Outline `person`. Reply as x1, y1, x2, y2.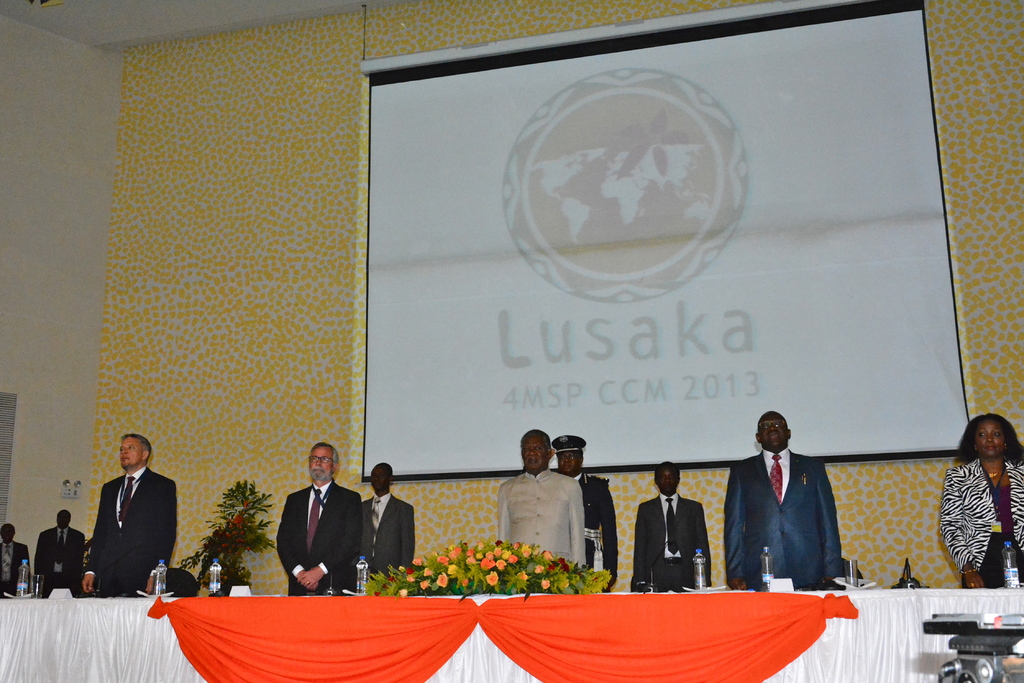
724, 411, 844, 591.
